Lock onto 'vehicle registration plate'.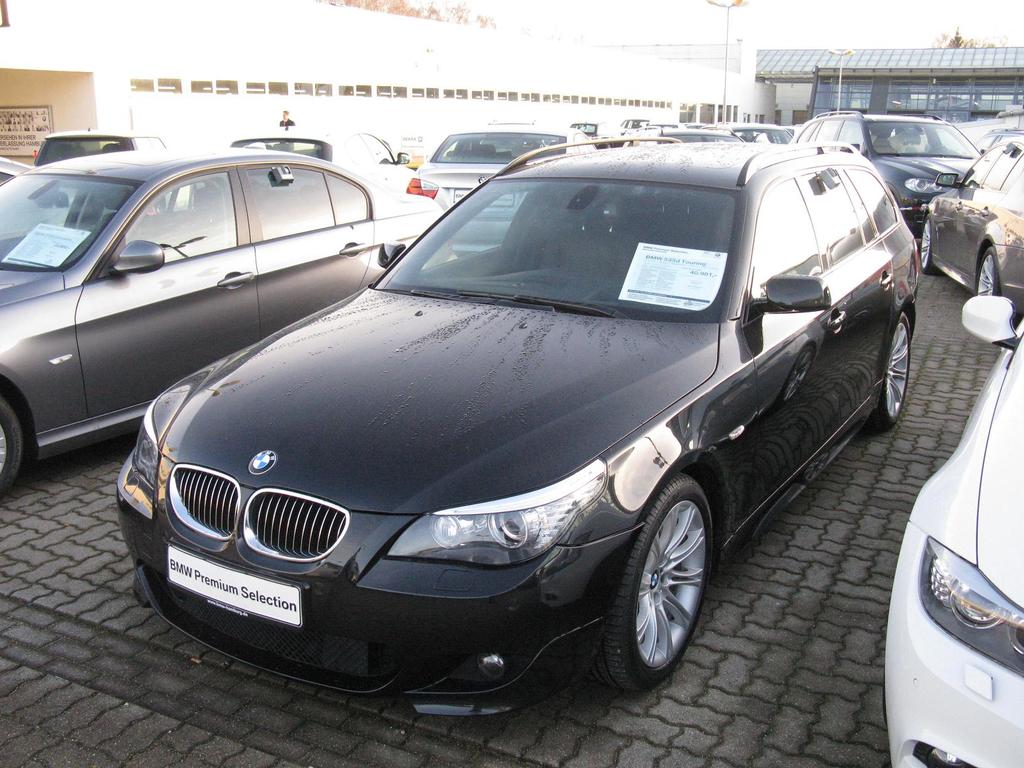
Locked: (166,543,302,628).
